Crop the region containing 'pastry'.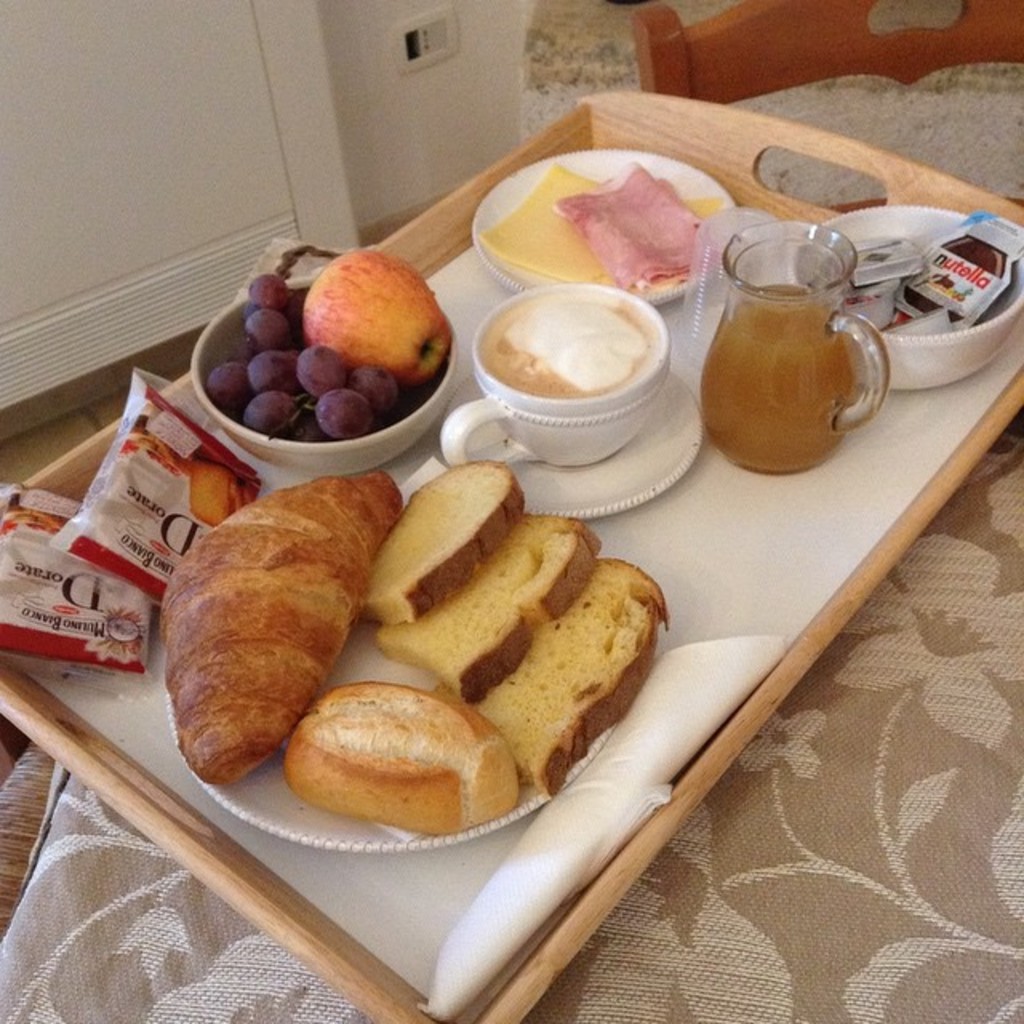
Crop region: l=298, t=696, r=509, b=843.
